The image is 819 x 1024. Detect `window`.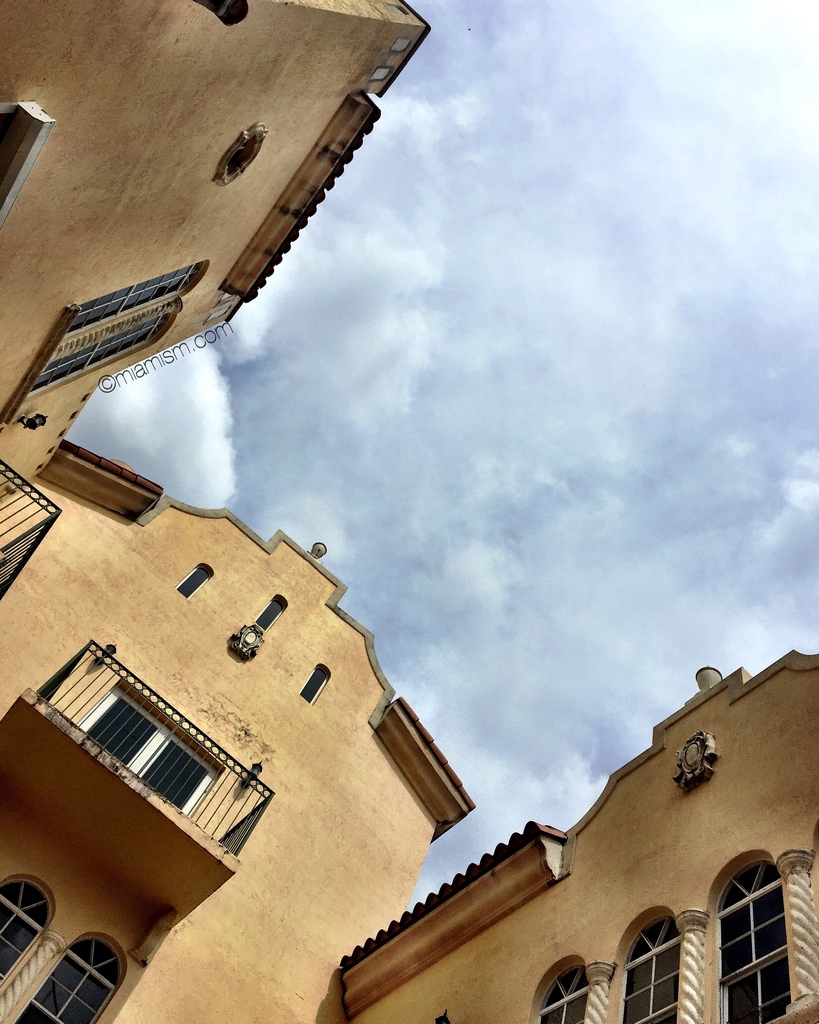
Detection: {"x1": 10, "y1": 938, "x2": 123, "y2": 1023}.
